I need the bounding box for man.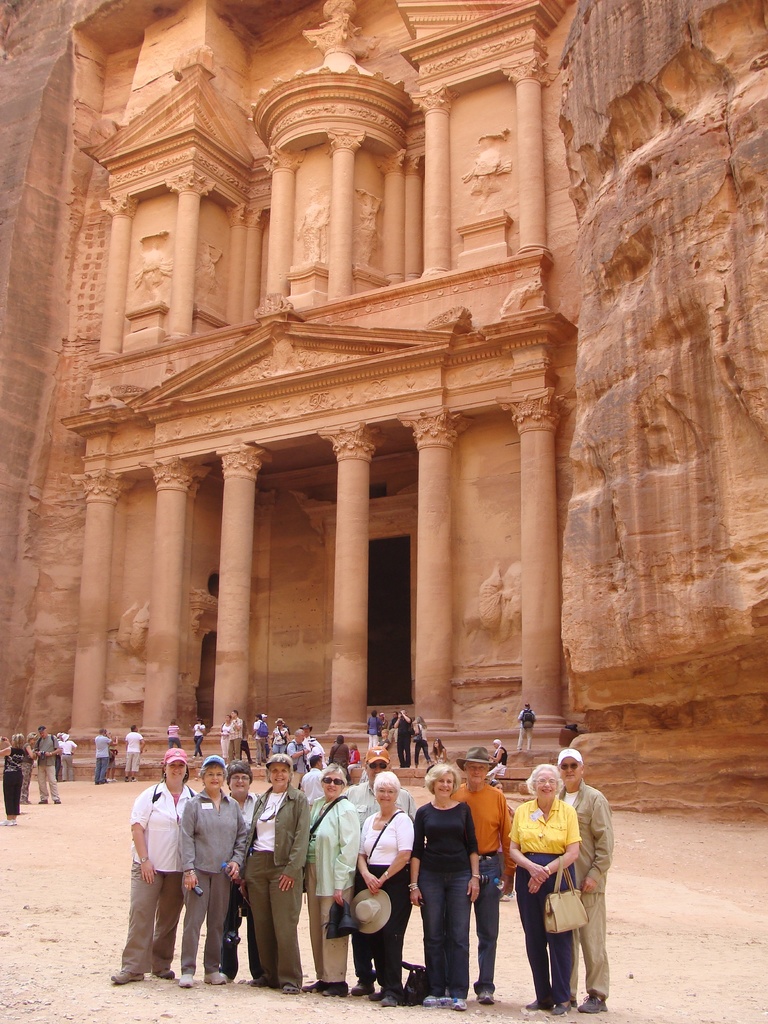
Here it is: (31,728,61,806).
